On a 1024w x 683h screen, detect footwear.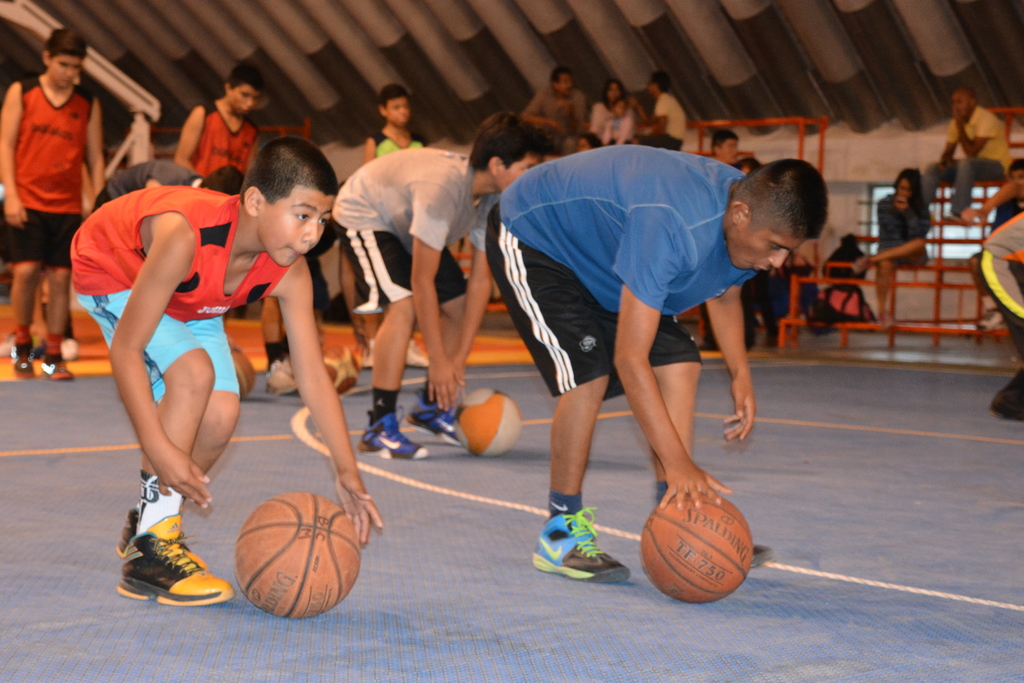
42,352,75,383.
